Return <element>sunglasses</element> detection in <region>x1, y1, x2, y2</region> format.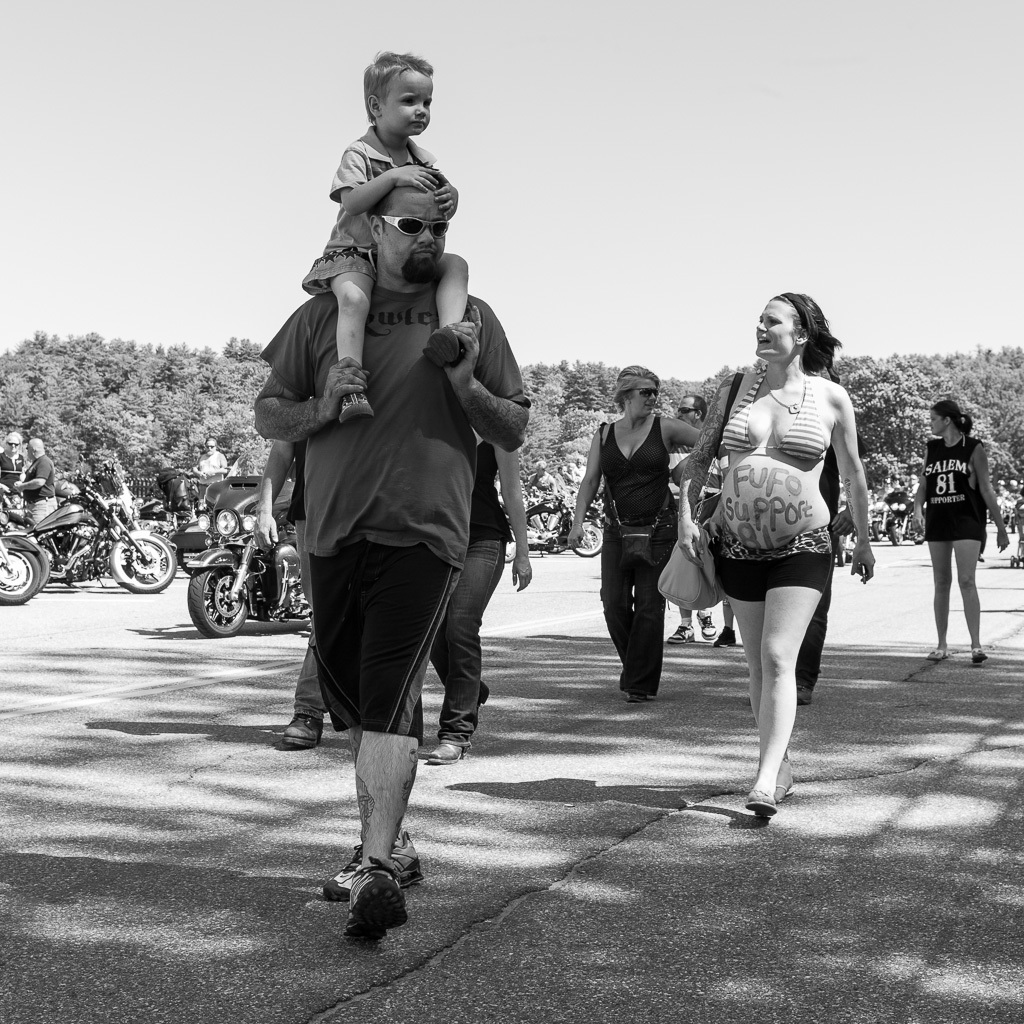
<region>379, 218, 448, 241</region>.
